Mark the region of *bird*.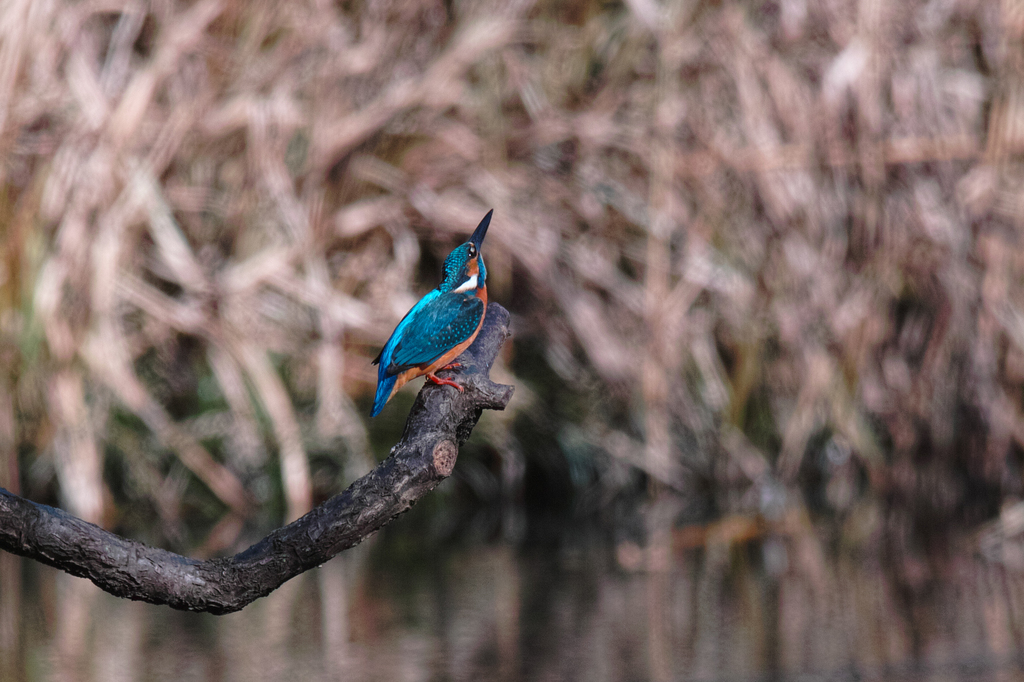
Region: (351,202,510,439).
